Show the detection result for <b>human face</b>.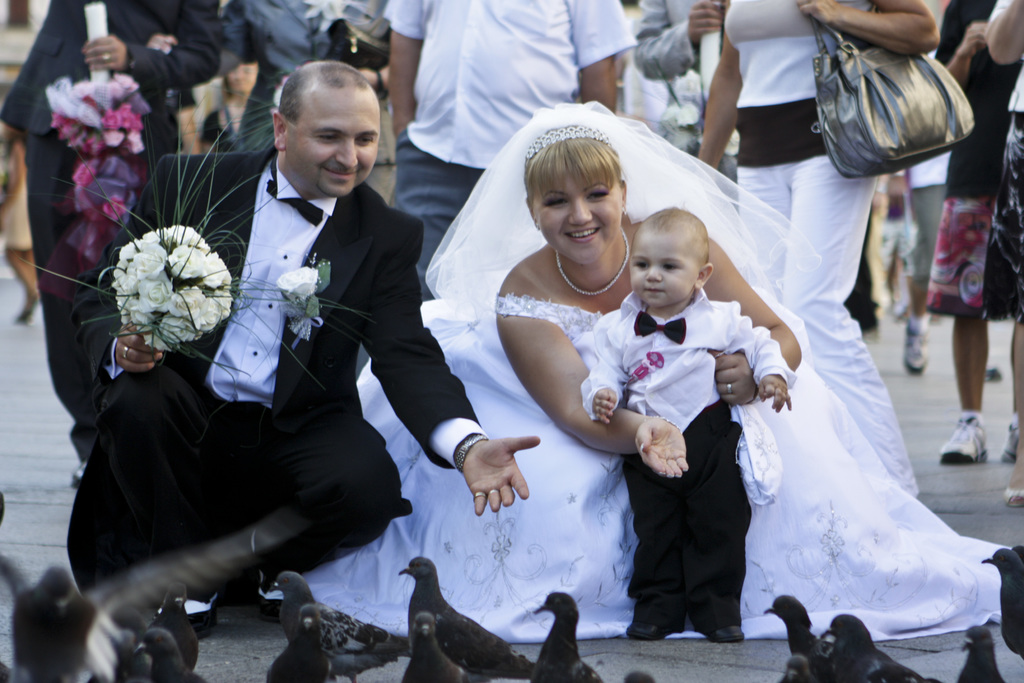
crop(631, 234, 692, 304).
